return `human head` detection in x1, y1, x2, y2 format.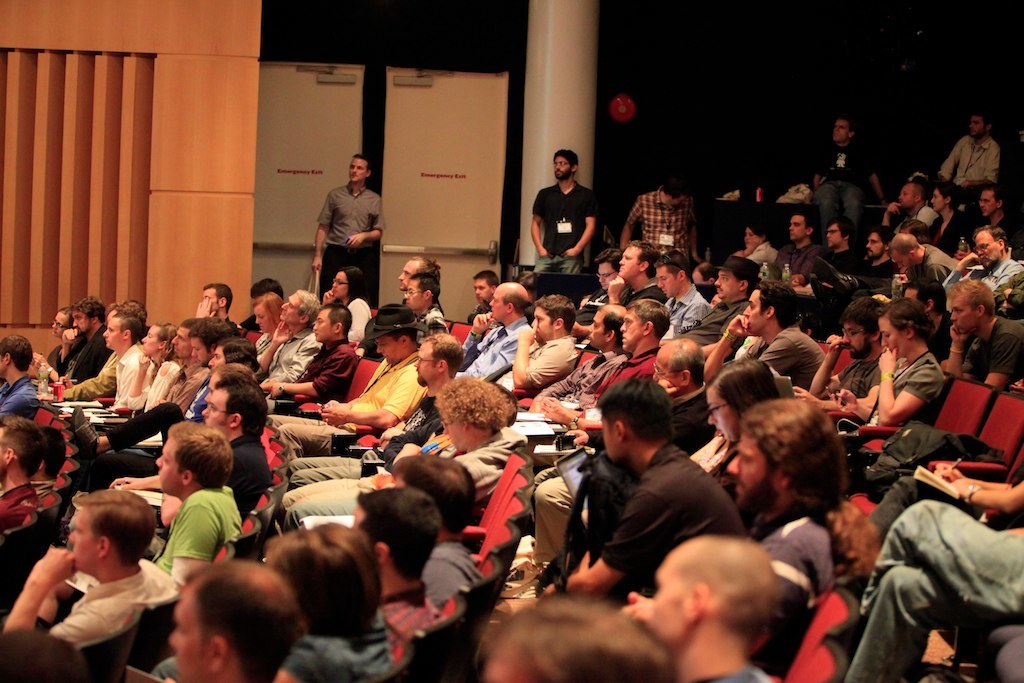
863, 228, 896, 261.
